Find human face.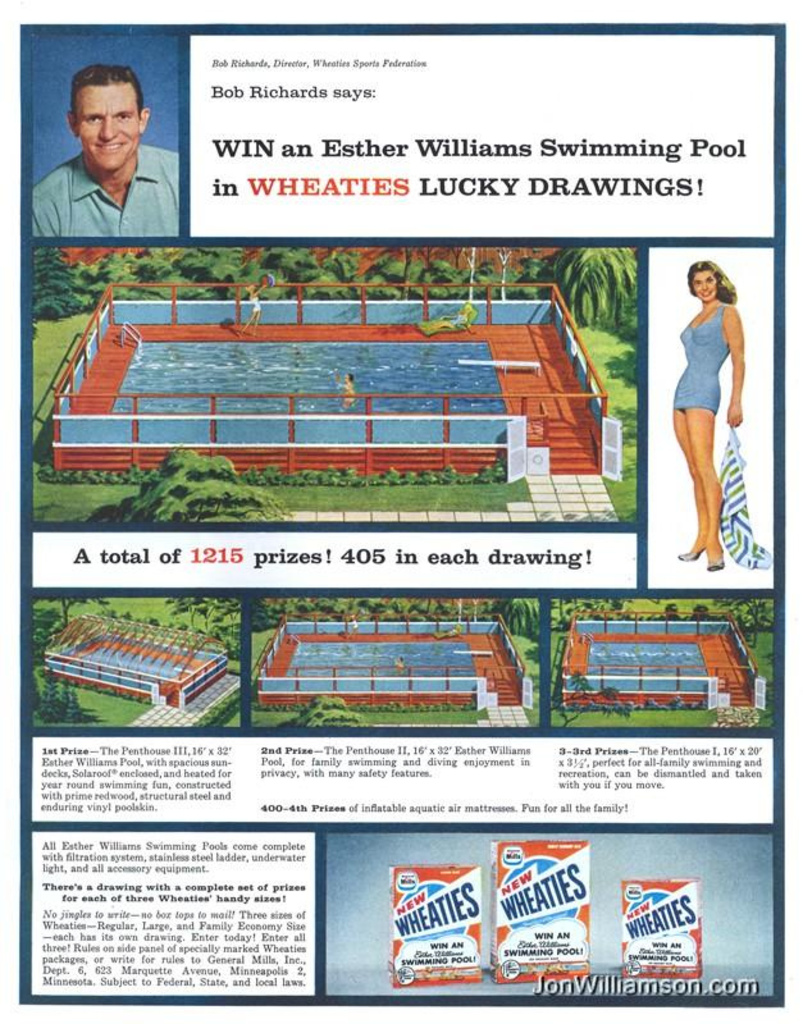
689:262:720:301.
